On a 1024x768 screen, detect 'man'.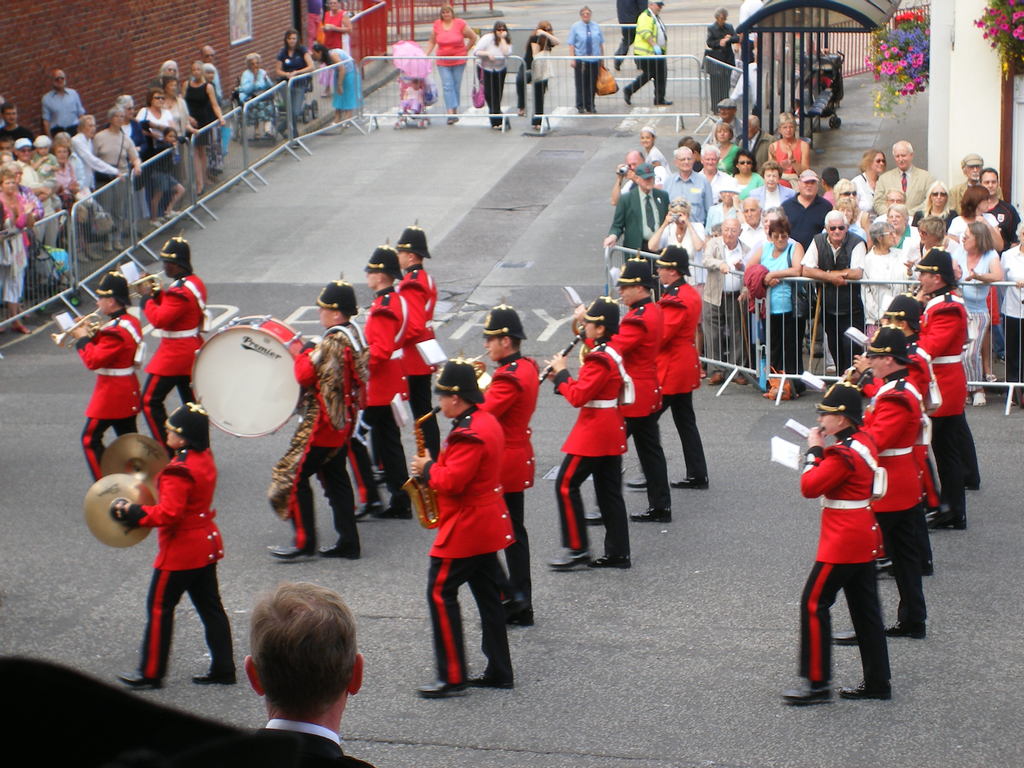
bbox=[979, 172, 1020, 254].
